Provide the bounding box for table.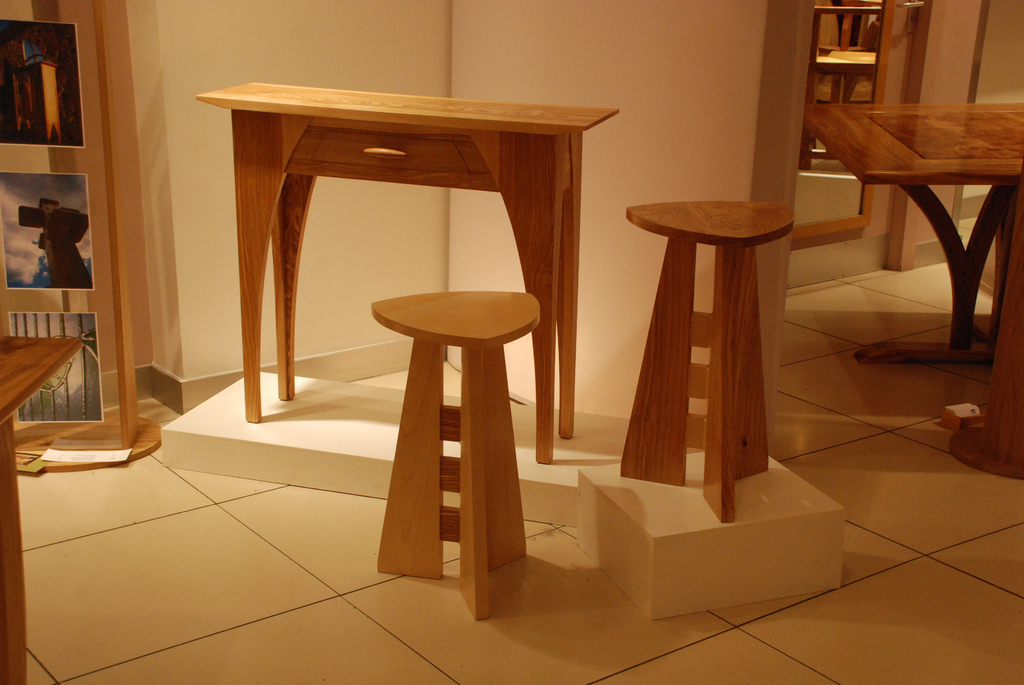
[0,331,77,684].
